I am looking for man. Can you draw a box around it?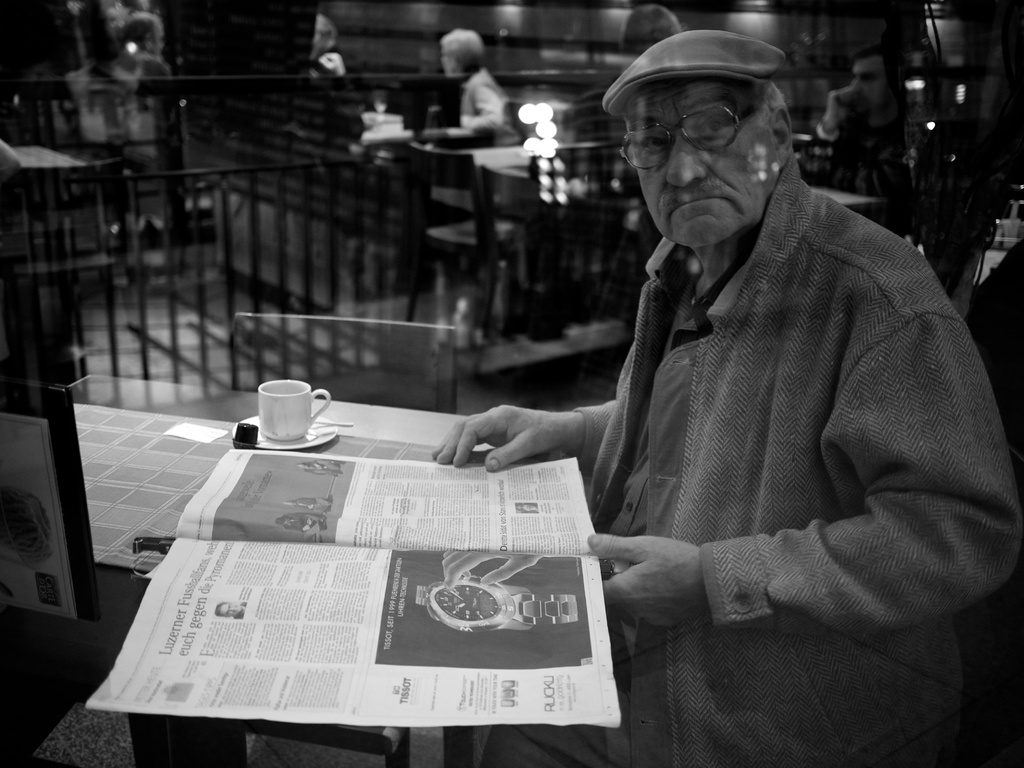
Sure, the bounding box is locate(803, 40, 1019, 302).
